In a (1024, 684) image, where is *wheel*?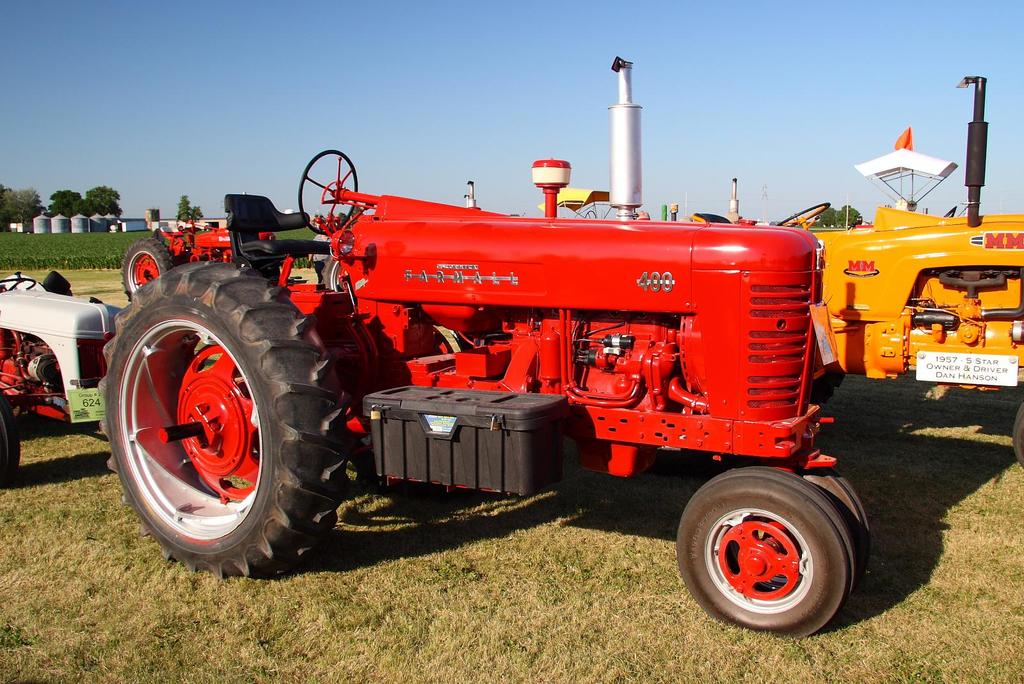
crop(675, 471, 869, 639).
